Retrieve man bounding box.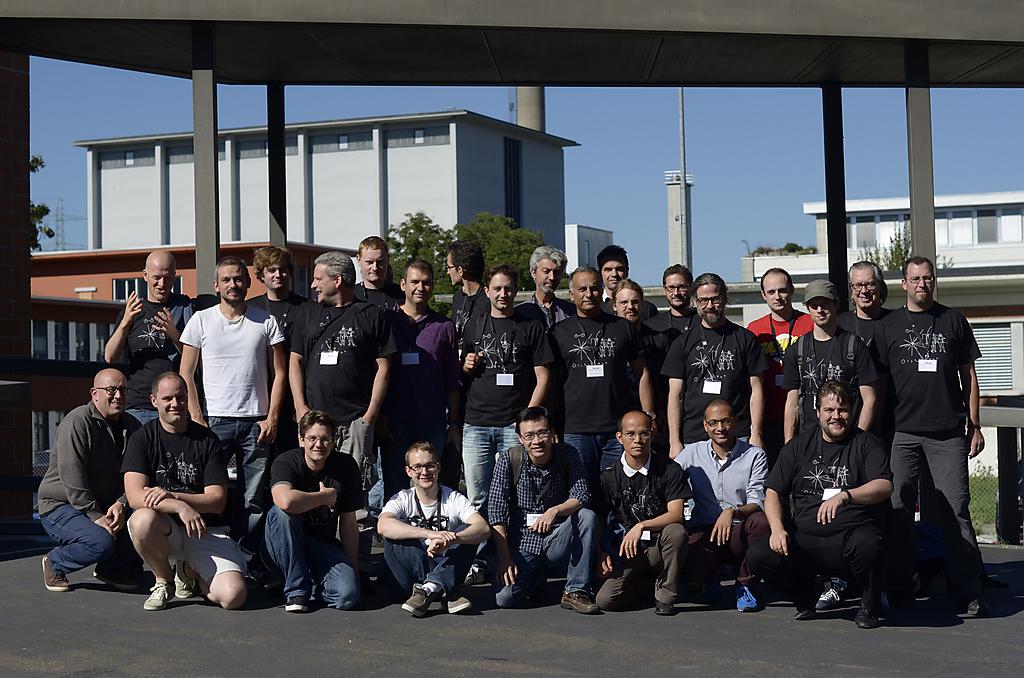
Bounding box: select_region(247, 240, 300, 451).
